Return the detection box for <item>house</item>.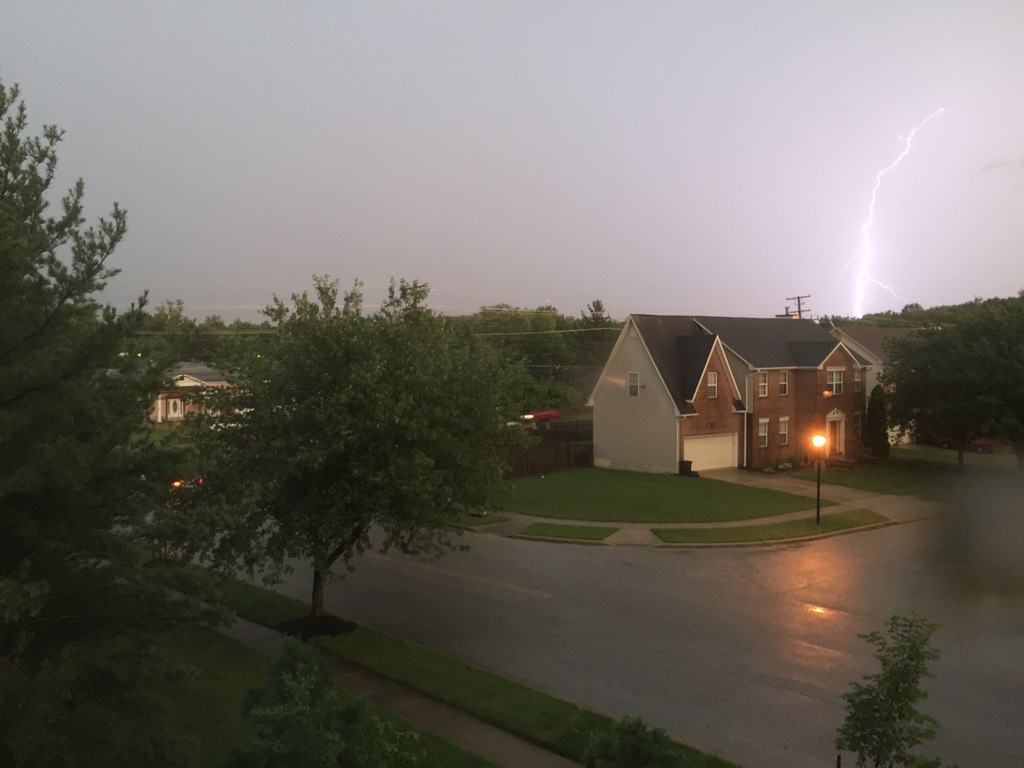
x1=596 y1=290 x2=876 y2=489.
